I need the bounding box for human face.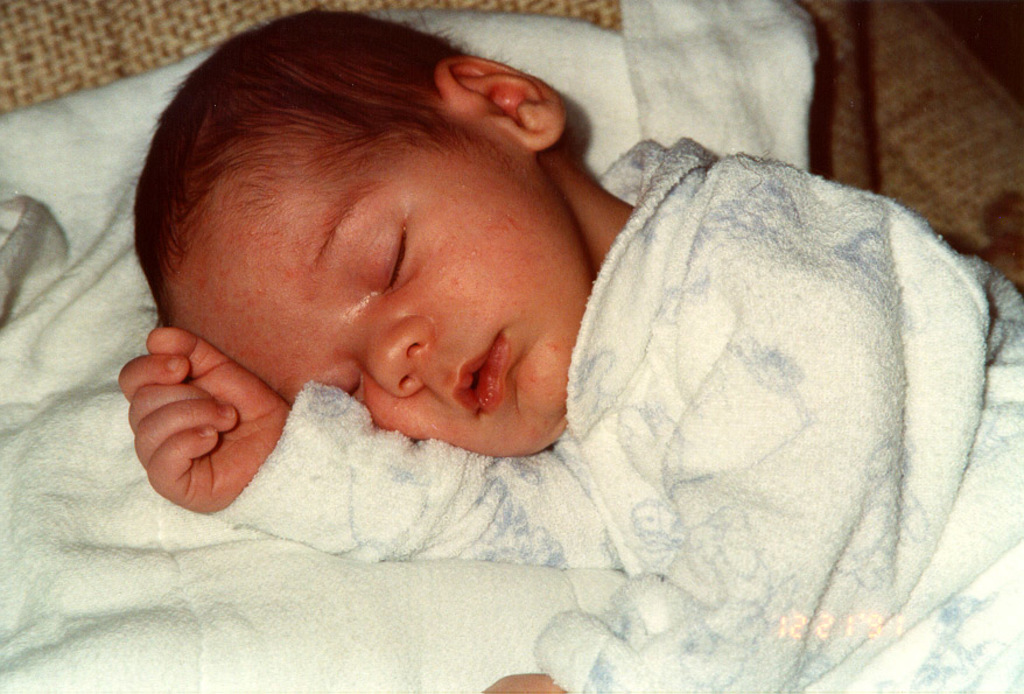
Here it is: box=[170, 113, 581, 457].
